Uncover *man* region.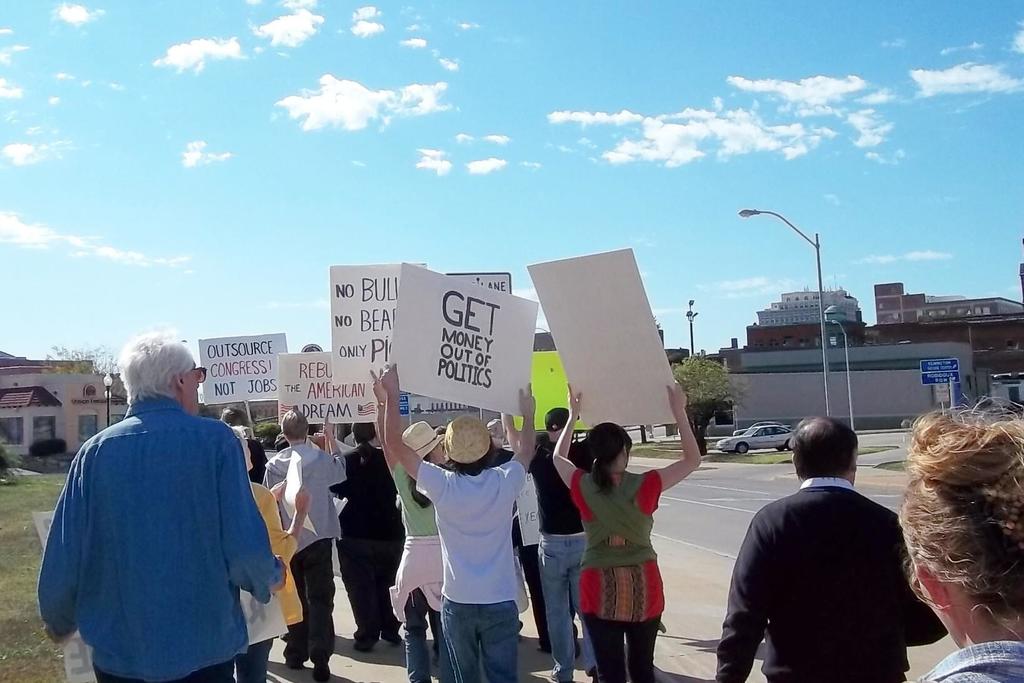
Uncovered: detection(264, 406, 349, 682).
